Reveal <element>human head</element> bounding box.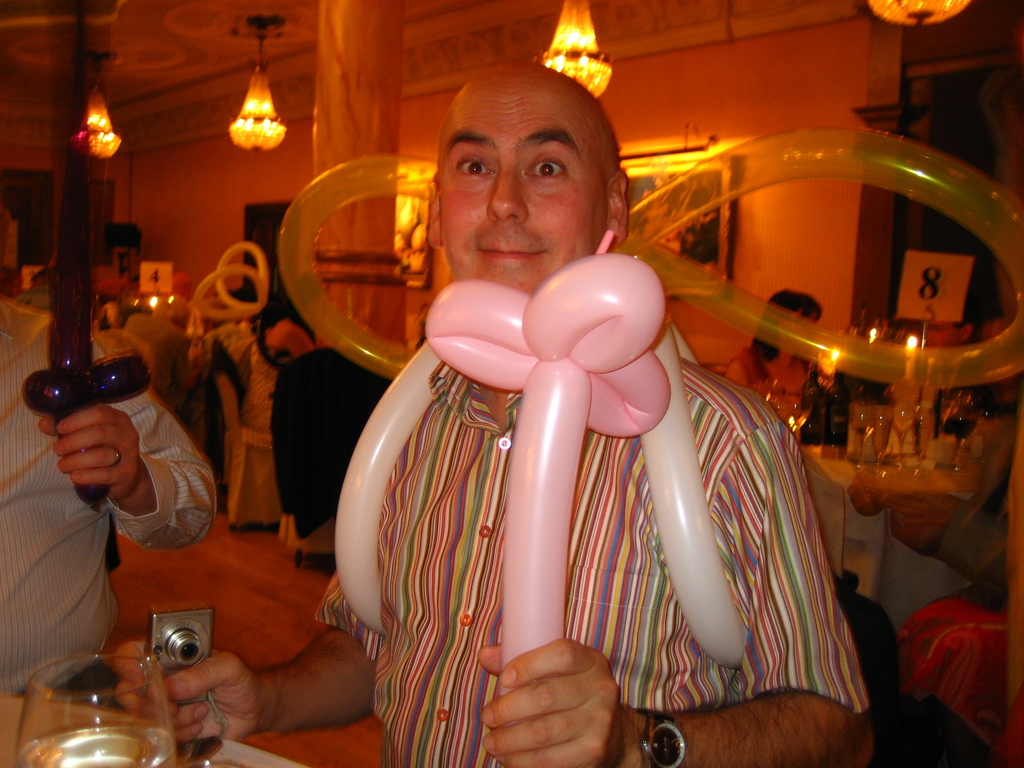
Revealed: <box>751,282,824,360</box>.
